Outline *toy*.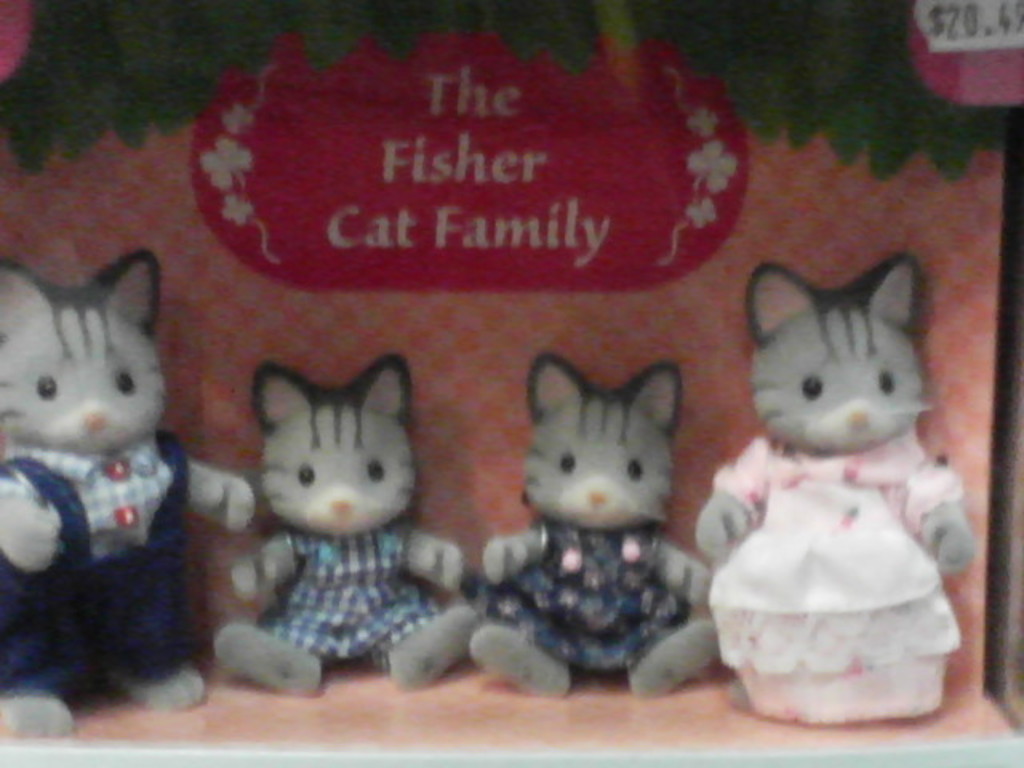
Outline: (x1=214, y1=354, x2=477, y2=701).
